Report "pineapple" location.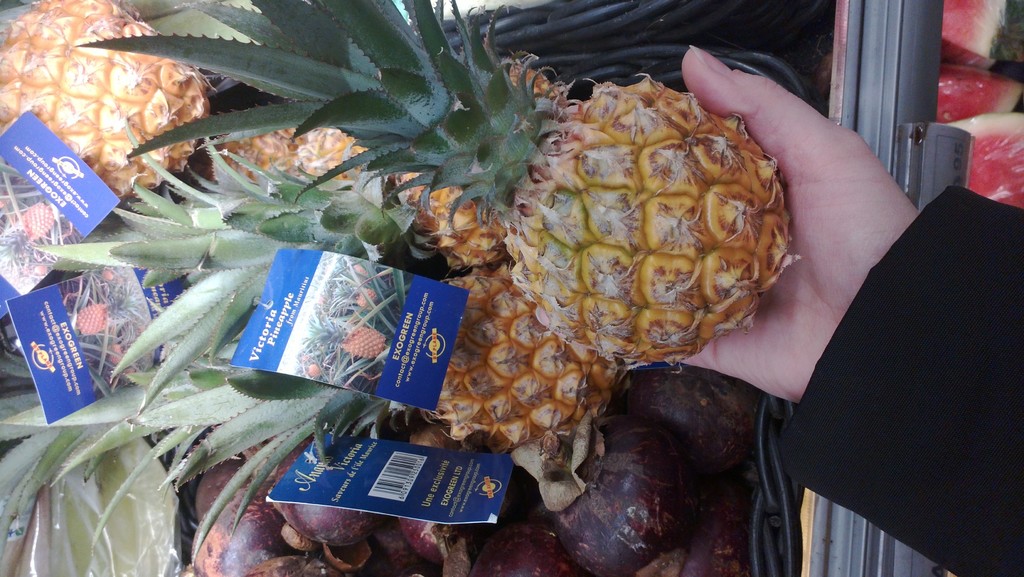
Report: box=[33, 126, 627, 446].
